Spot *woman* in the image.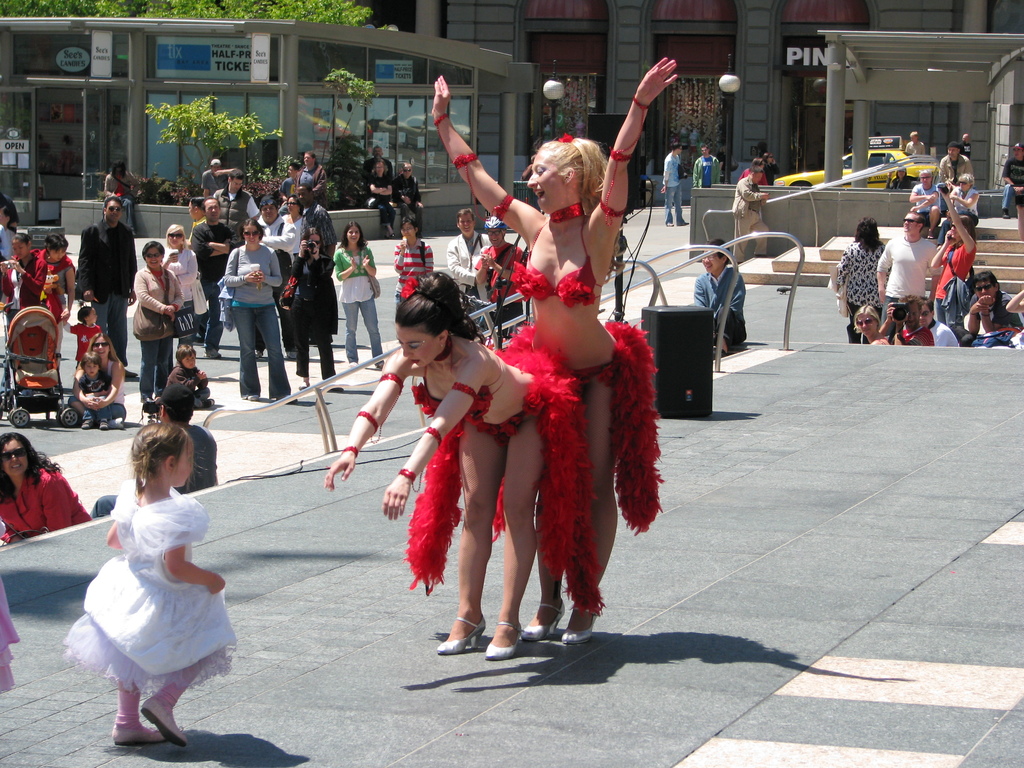
*woman* found at locate(0, 232, 45, 327).
